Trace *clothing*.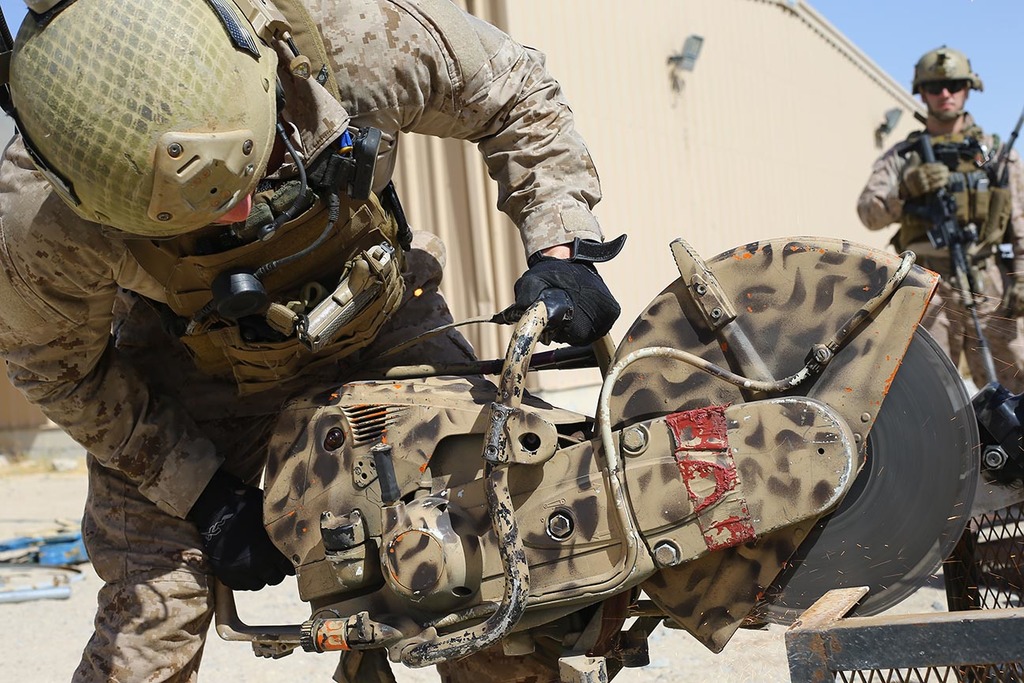
Traced to Rect(856, 113, 1023, 394).
